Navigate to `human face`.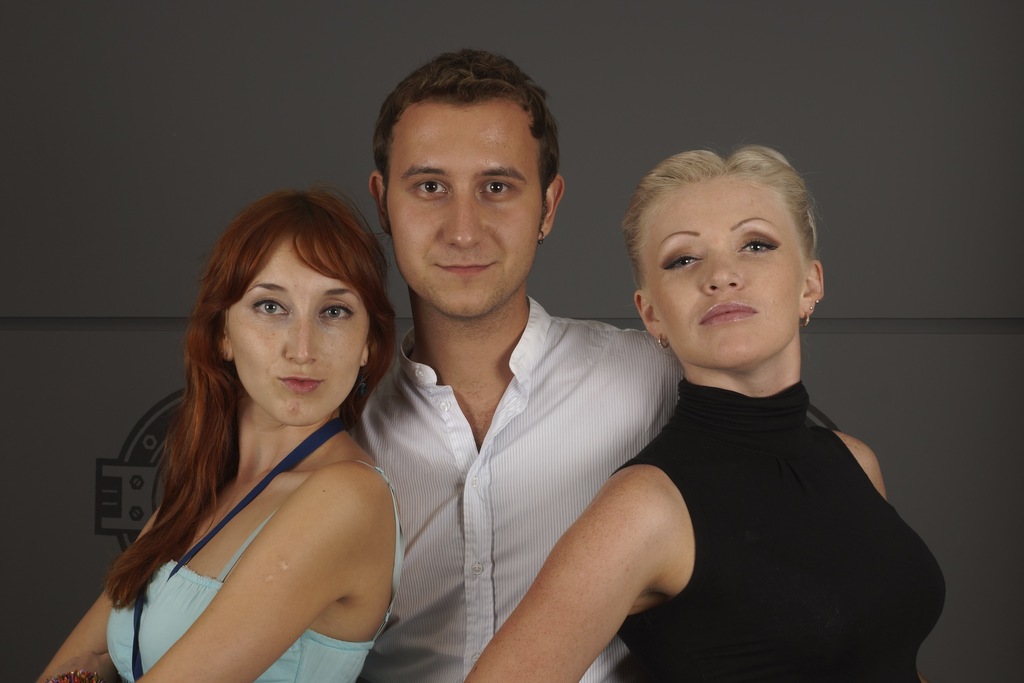
Navigation target: l=385, t=108, r=544, b=318.
